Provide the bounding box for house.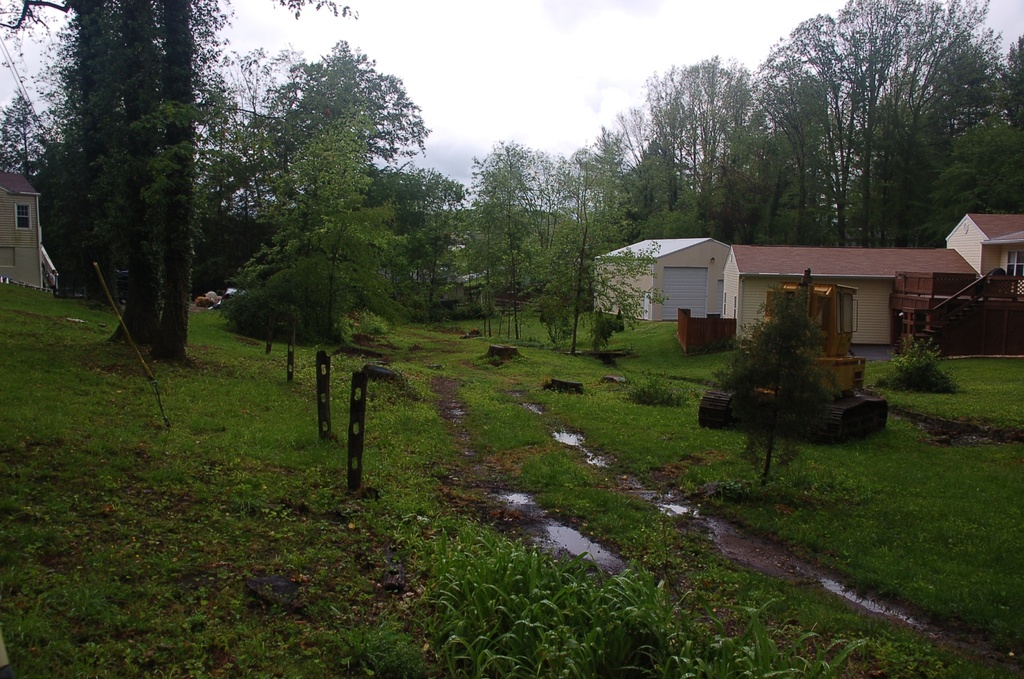
locate(721, 240, 977, 349).
